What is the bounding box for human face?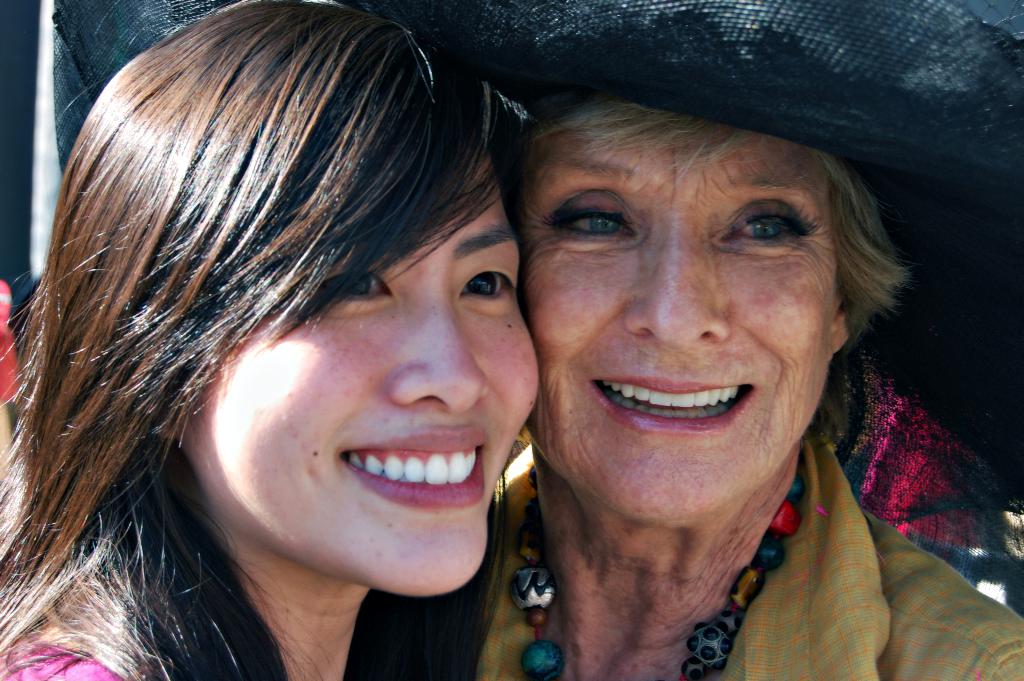
199,163,540,591.
